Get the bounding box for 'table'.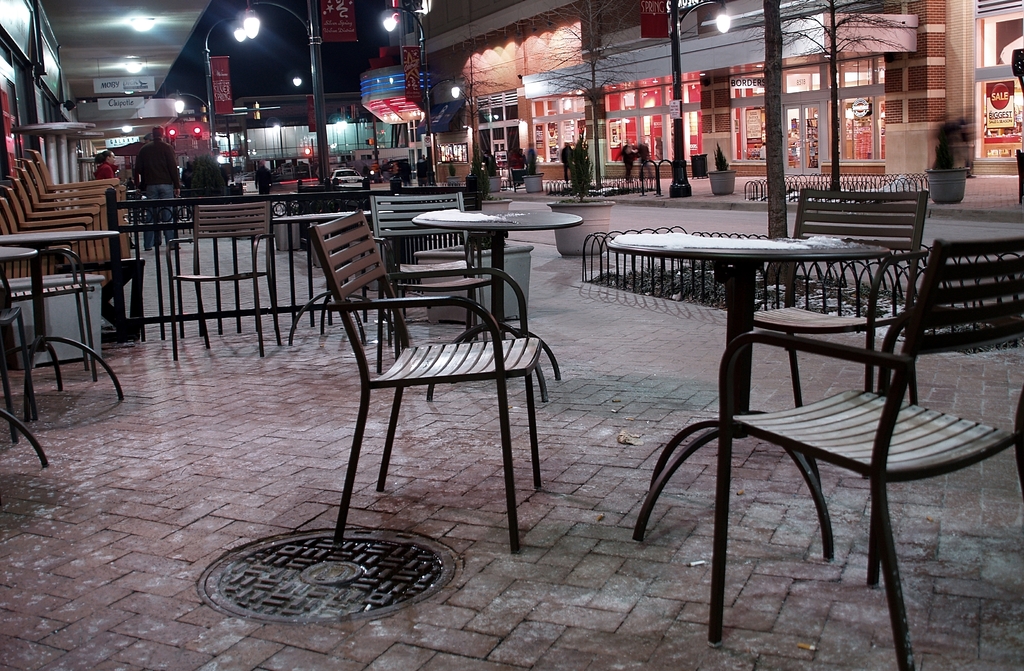
crop(409, 200, 584, 408).
